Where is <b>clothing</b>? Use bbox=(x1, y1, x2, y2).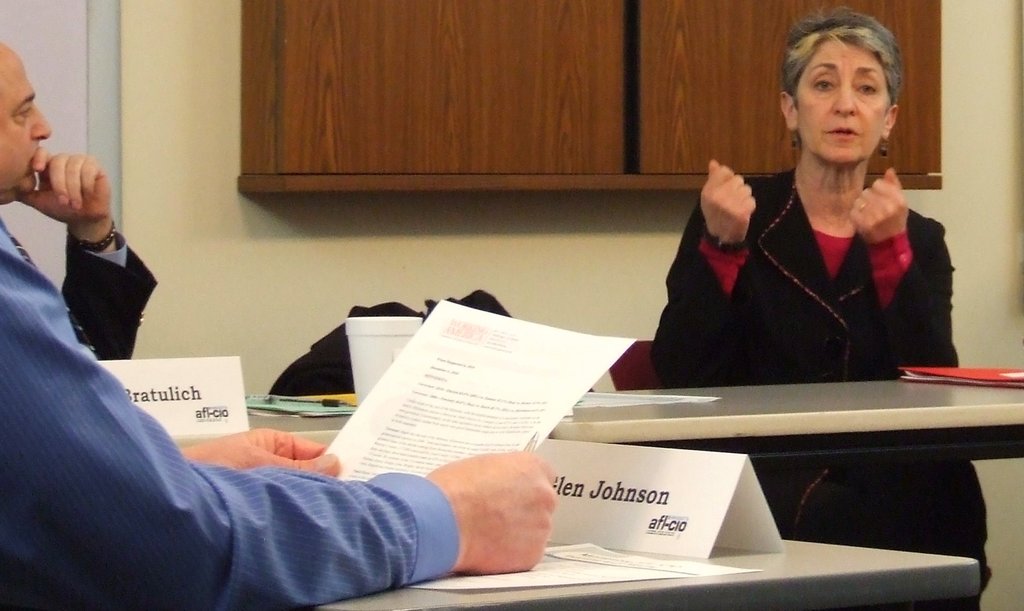
bbox=(0, 210, 461, 606).
